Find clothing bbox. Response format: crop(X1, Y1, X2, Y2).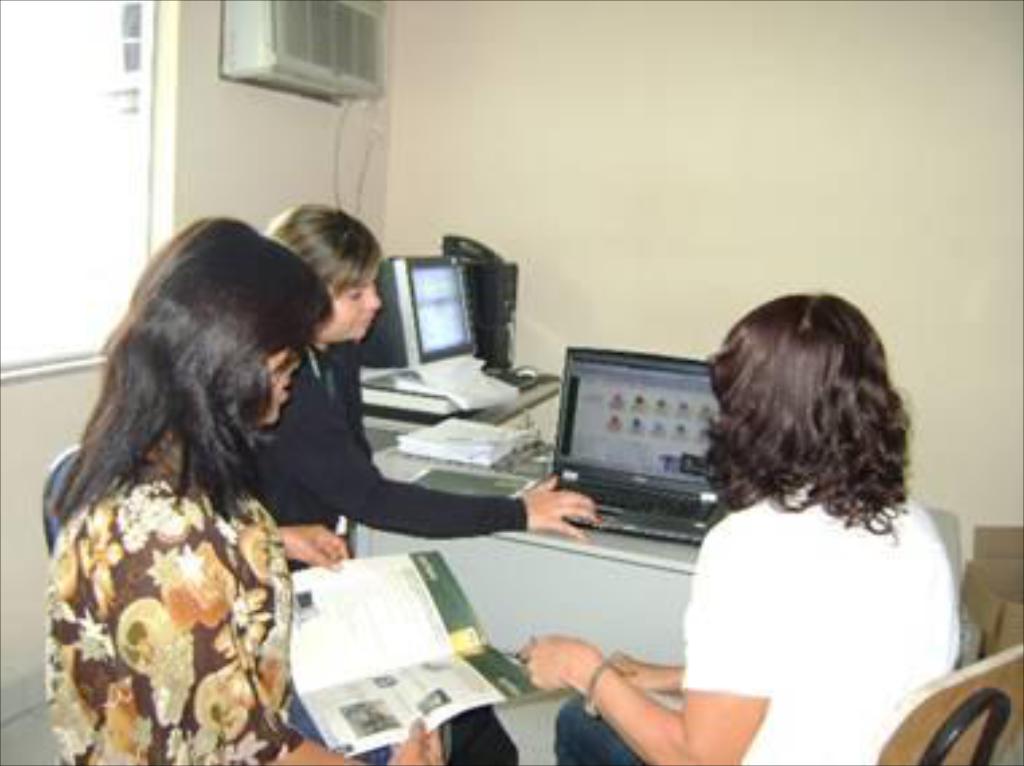
crop(210, 331, 535, 763).
